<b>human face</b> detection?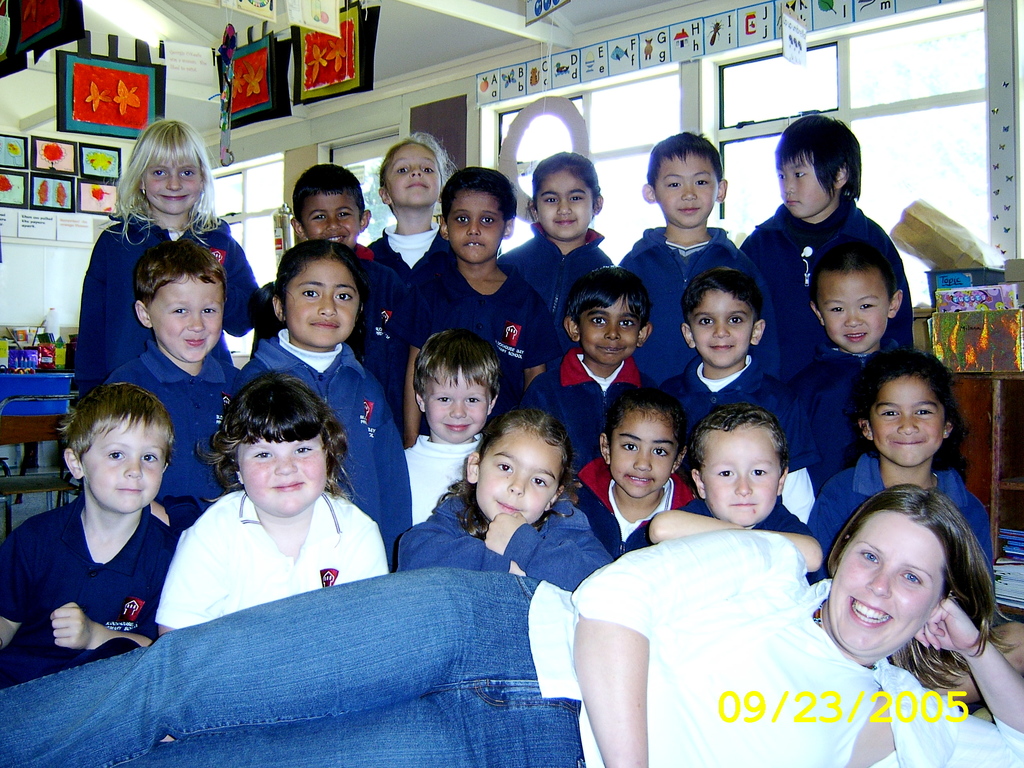
x1=818, y1=271, x2=890, y2=356
